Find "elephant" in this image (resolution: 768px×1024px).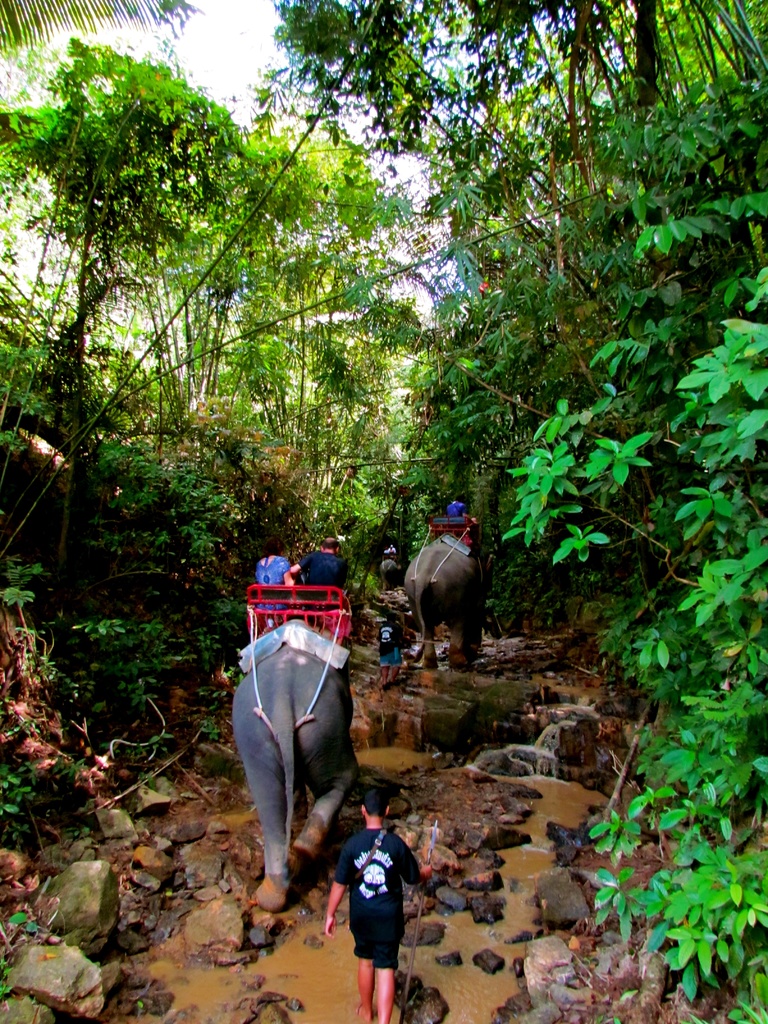
388,522,494,670.
